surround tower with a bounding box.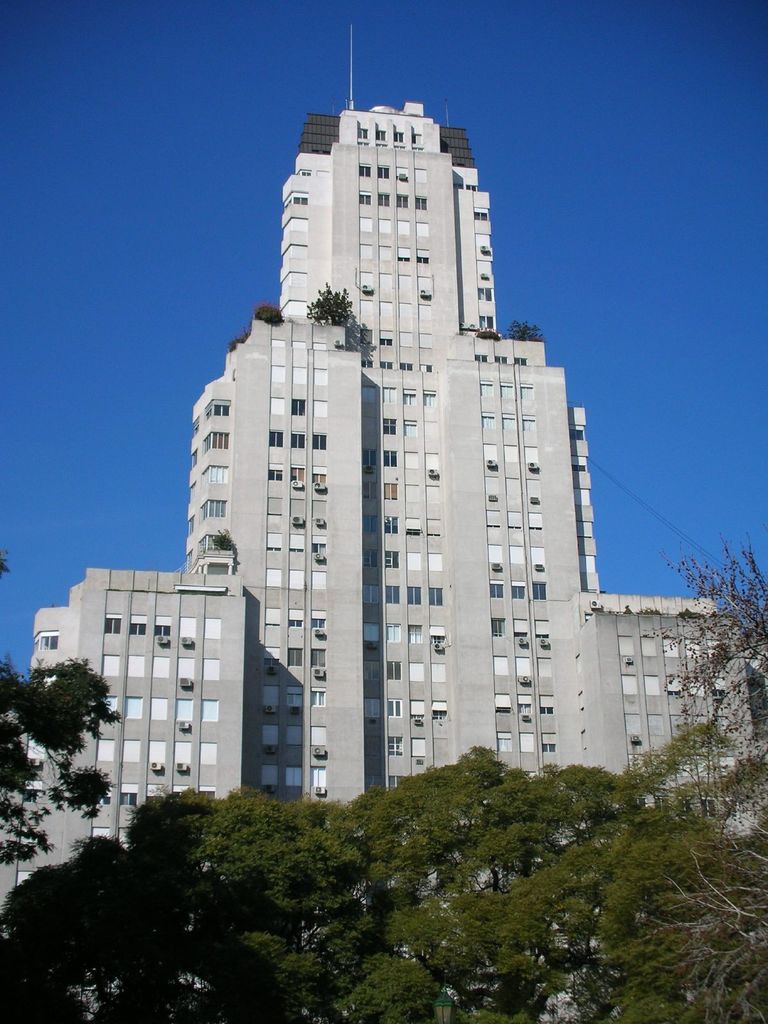
select_region(0, 92, 763, 906).
